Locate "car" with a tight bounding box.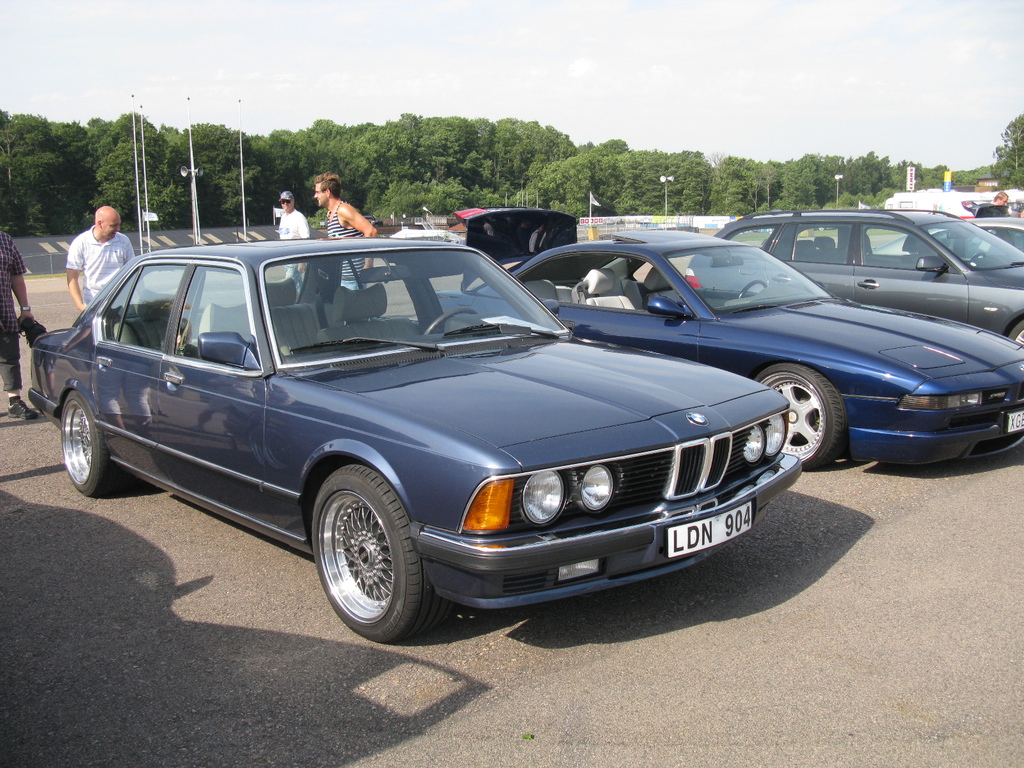
[left=909, top=213, right=1023, bottom=271].
